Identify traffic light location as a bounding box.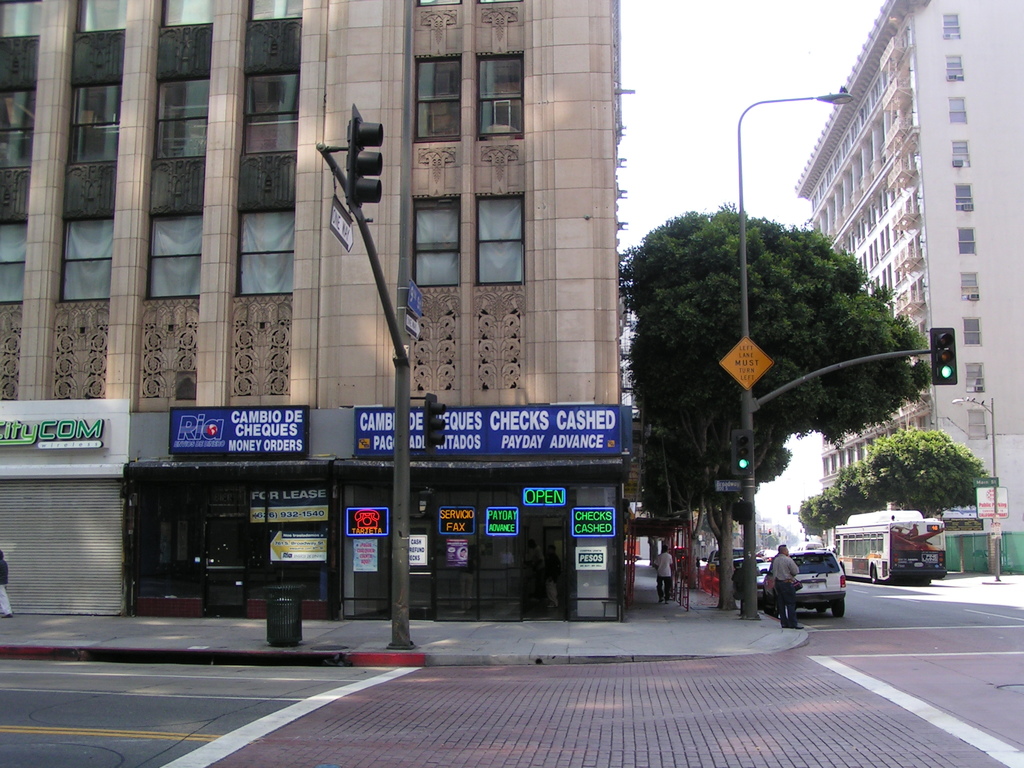
[769,529,772,535].
